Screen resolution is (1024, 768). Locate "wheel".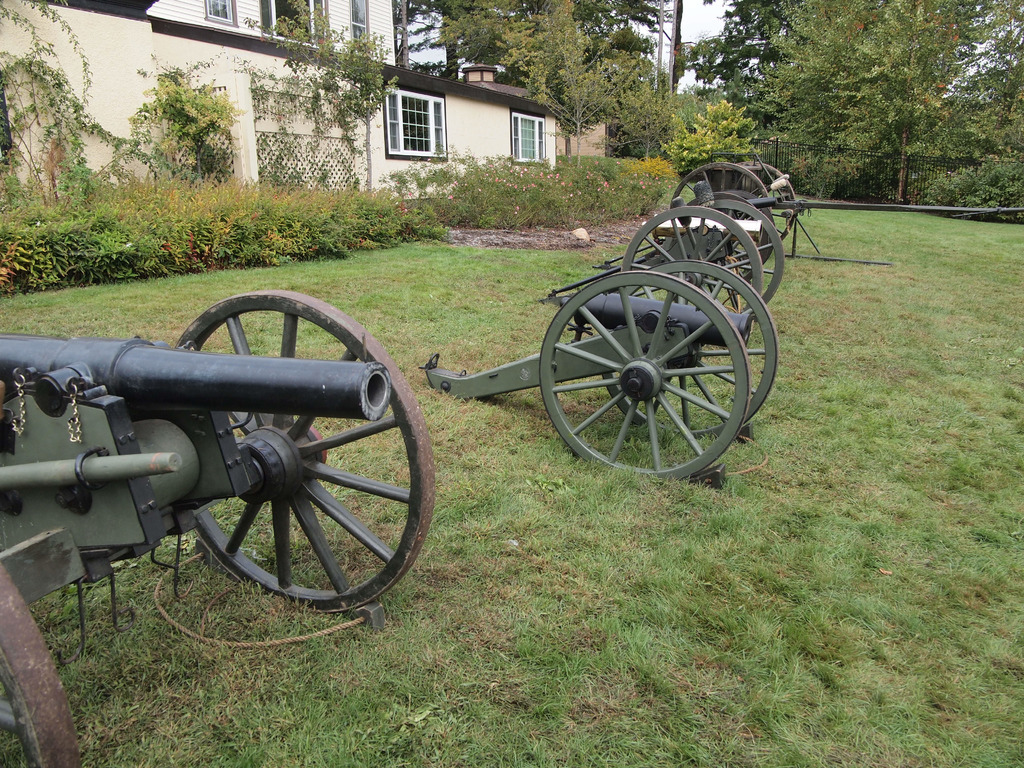
crop(689, 198, 783, 315).
